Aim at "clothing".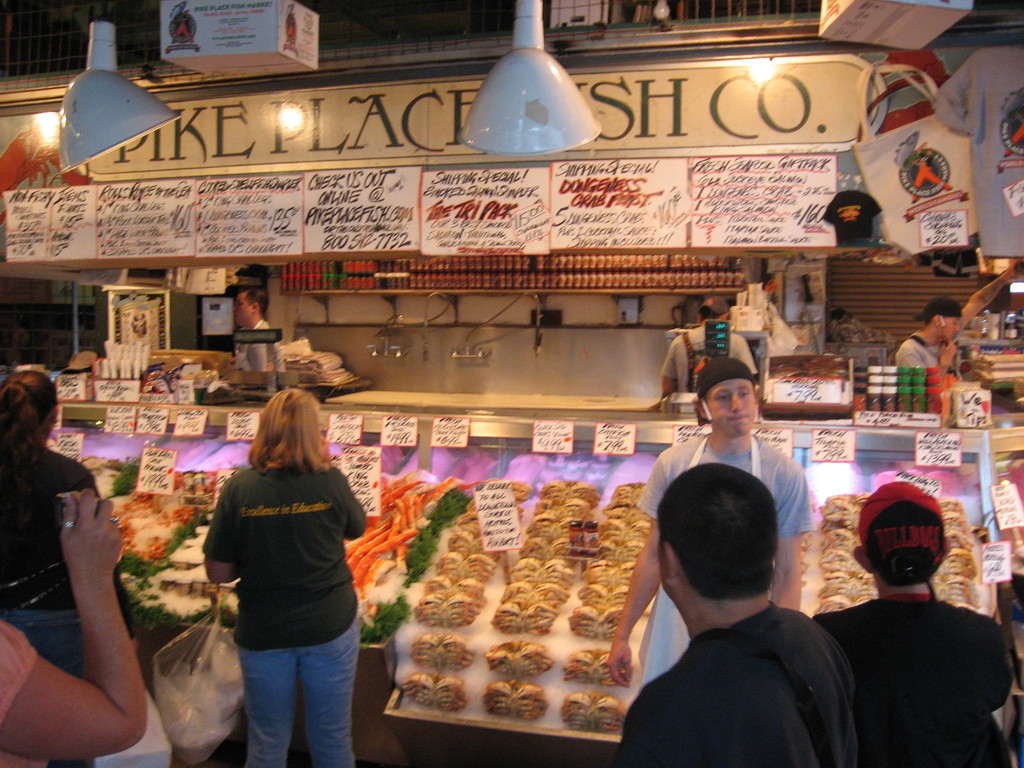
Aimed at (611, 590, 860, 766).
